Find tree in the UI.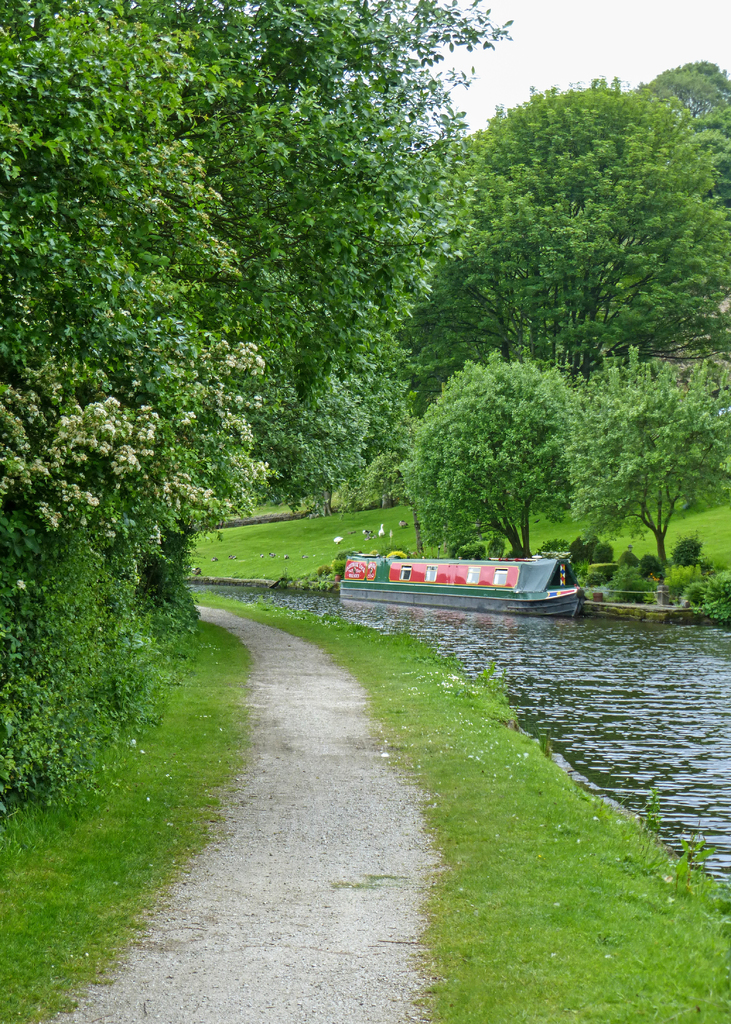
UI element at locate(654, 53, 730, 106).
